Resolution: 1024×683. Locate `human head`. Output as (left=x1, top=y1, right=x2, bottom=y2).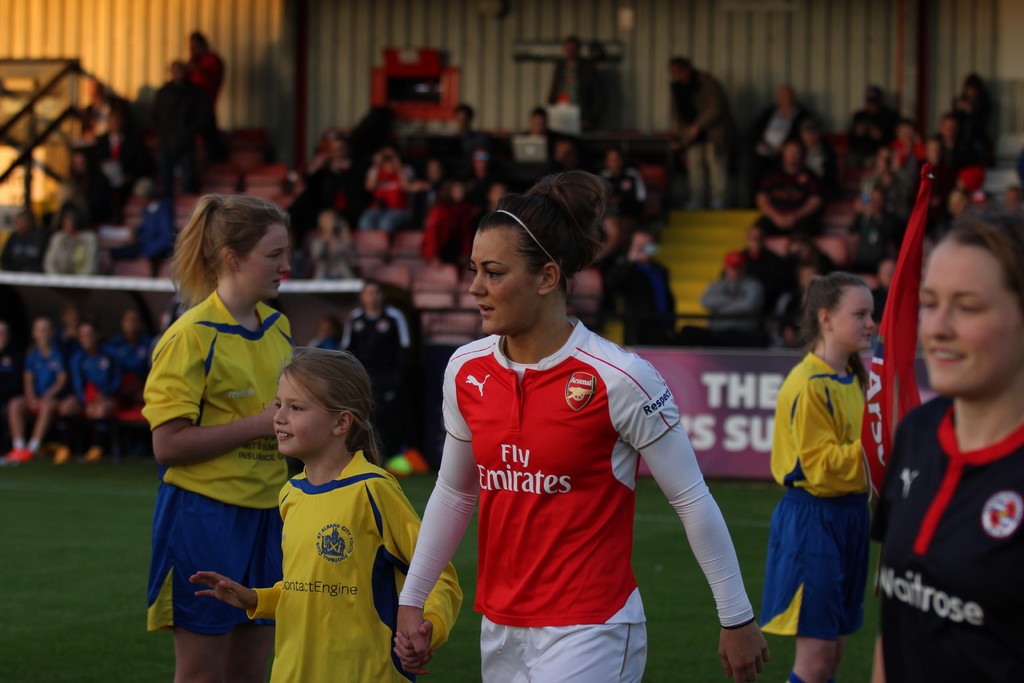
(left=190, top=29, right=210, bottom=53).
